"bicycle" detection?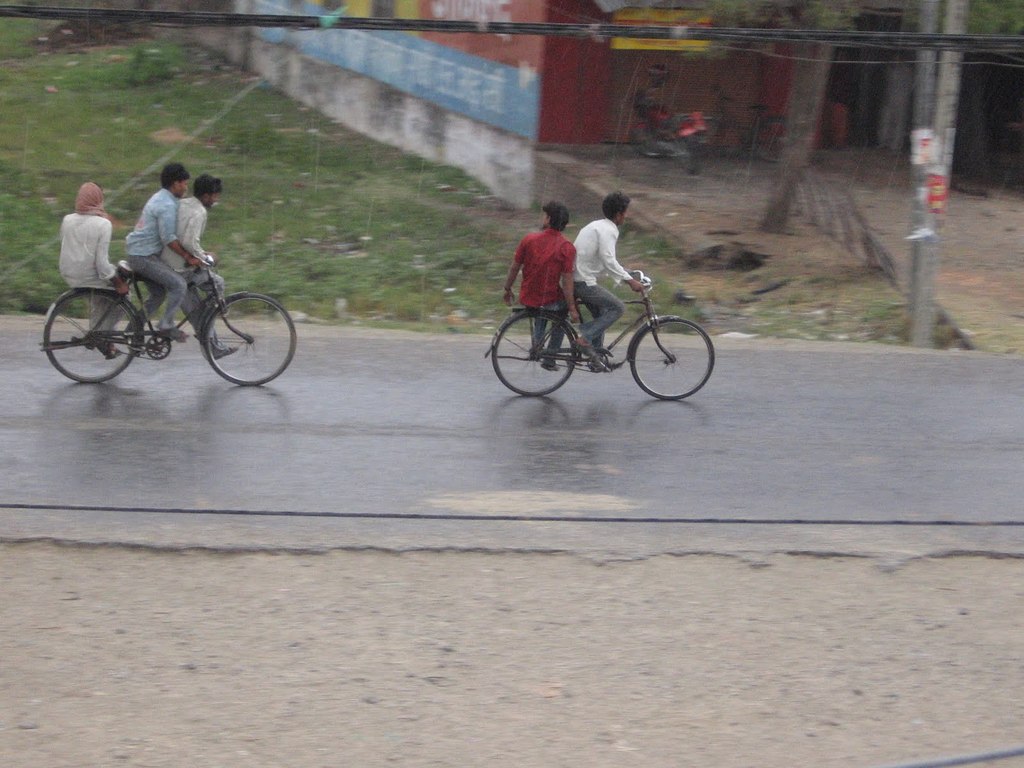
700:83:785:164
